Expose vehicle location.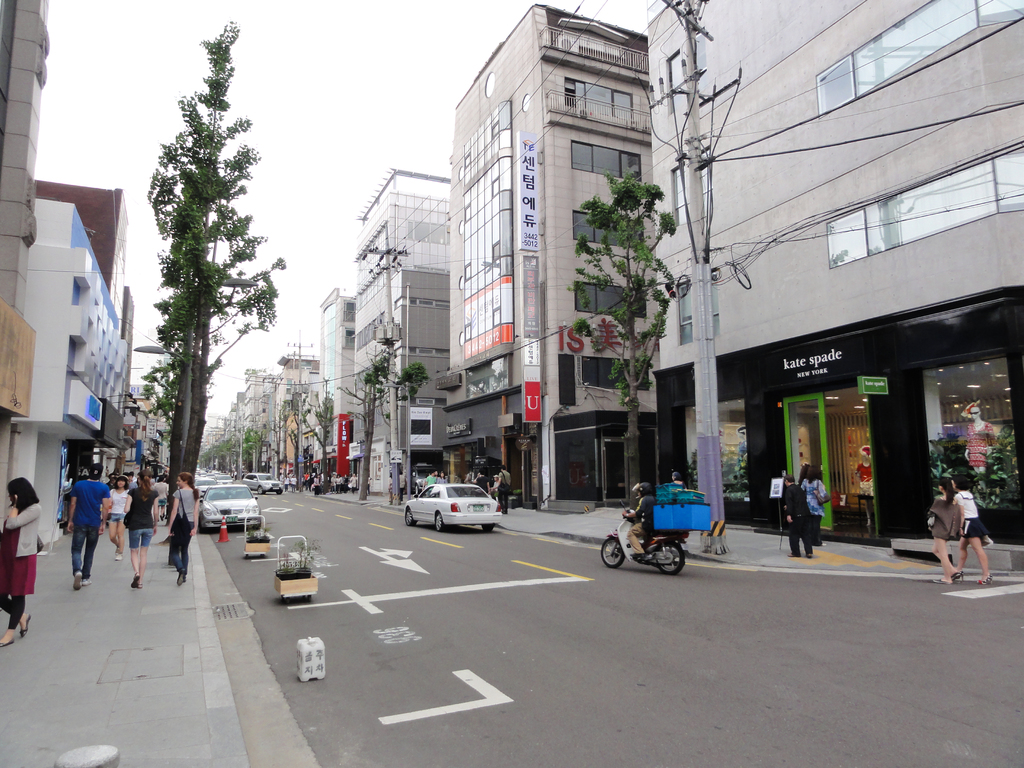
Exposed at [599, 506, 692, 579].
